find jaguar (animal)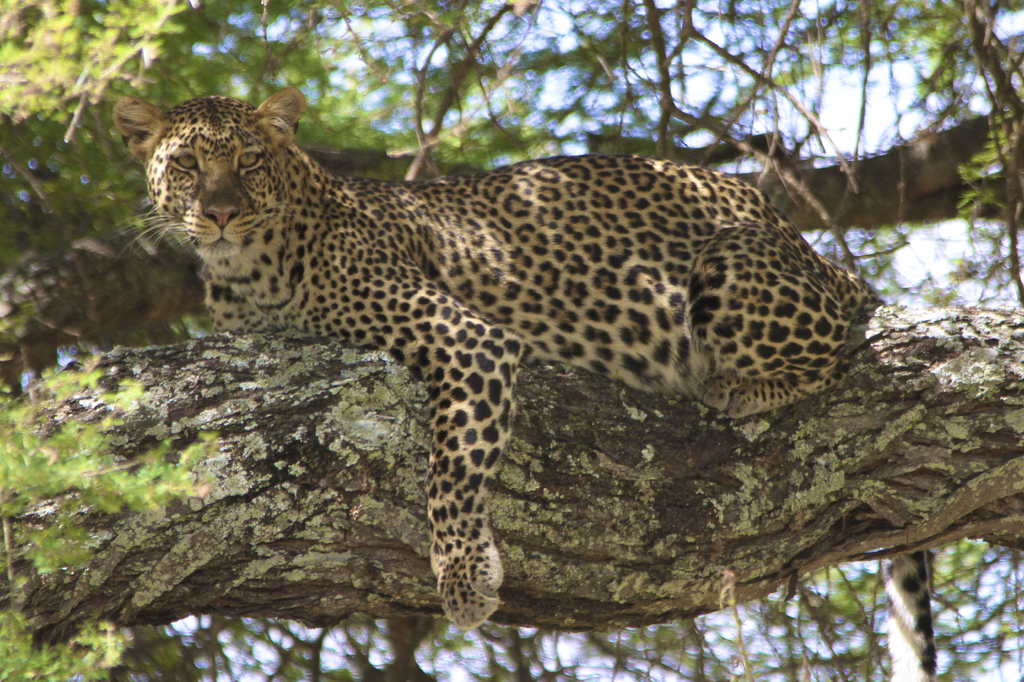
BBox(109, 98, 938, 681)
